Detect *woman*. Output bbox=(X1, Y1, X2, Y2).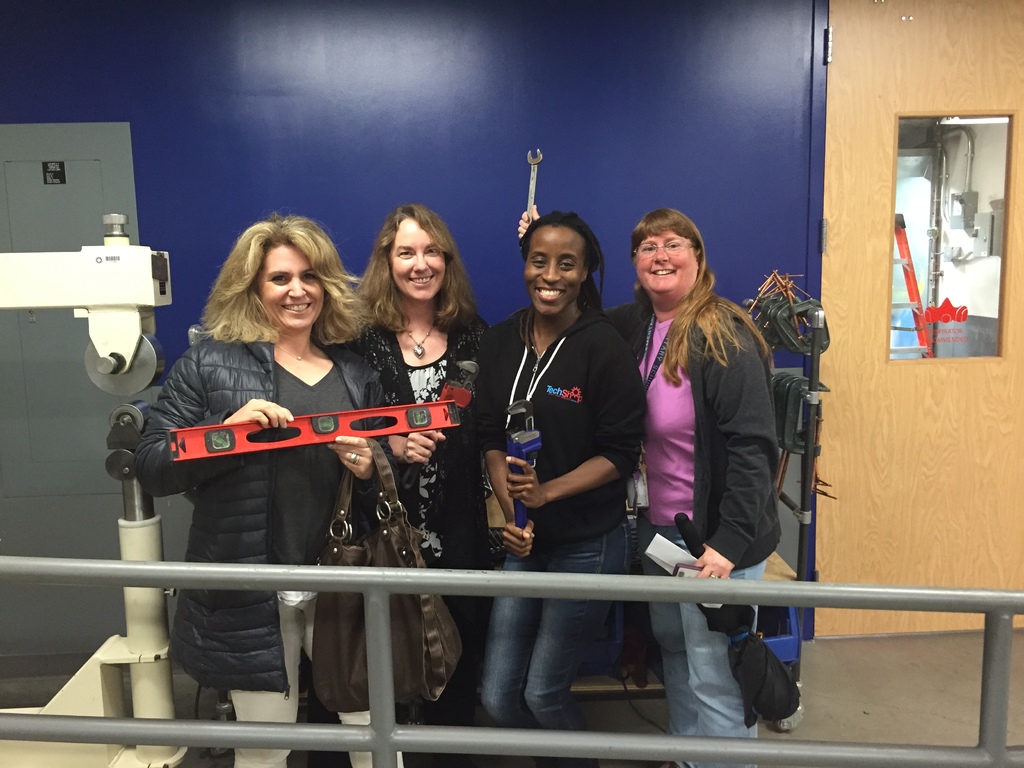
bbox=(135, 209, 404, 767).
